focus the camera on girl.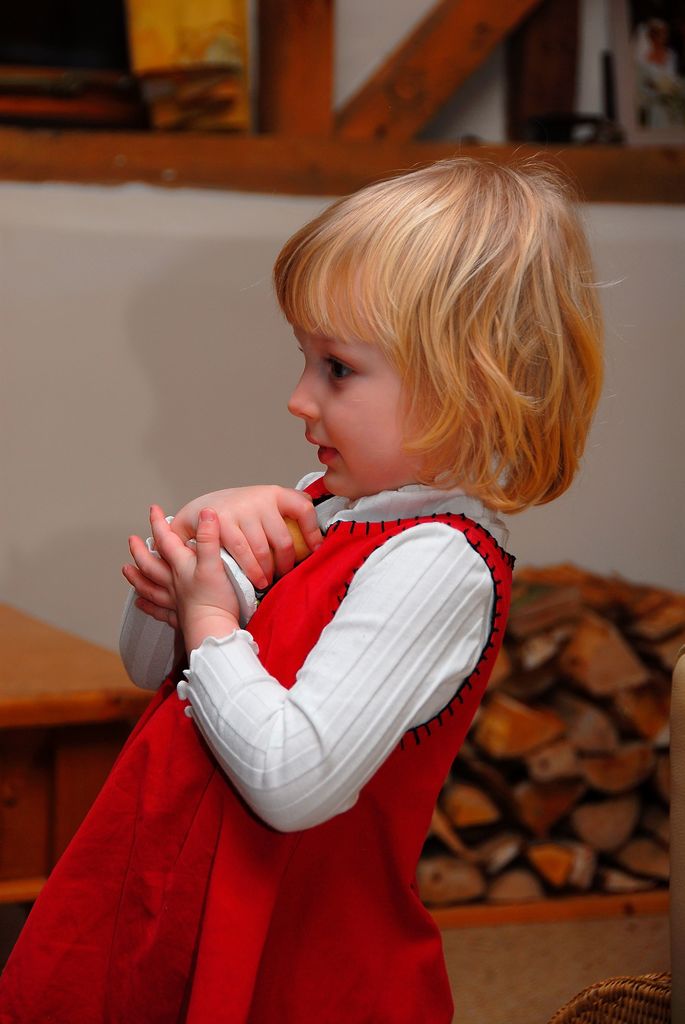
Focus region: [x1=0, y1=141, x2=621, y2=1023].
